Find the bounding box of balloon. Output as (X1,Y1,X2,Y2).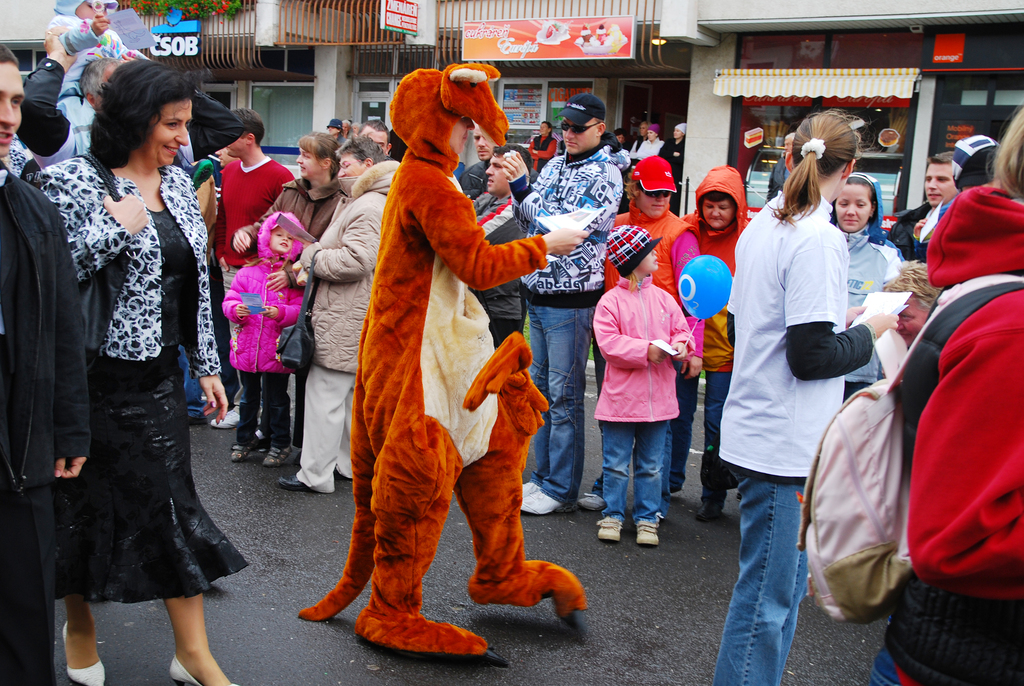
(675,254,730,322).
